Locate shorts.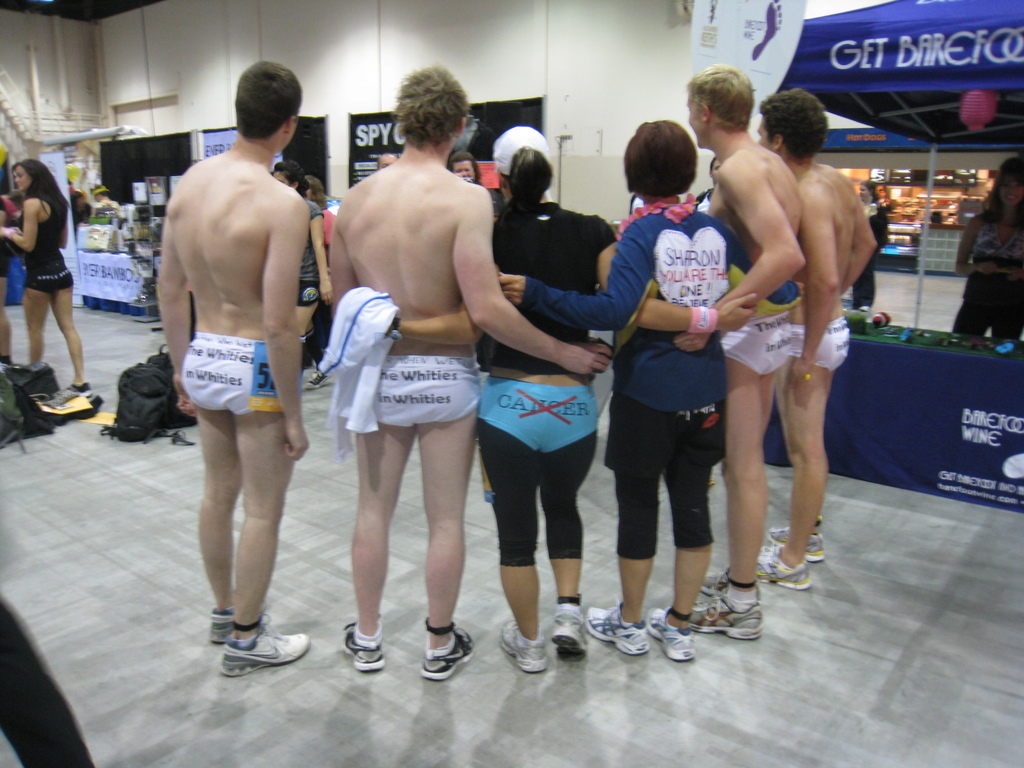
Bounding box: 184, 335, 285, 415.
